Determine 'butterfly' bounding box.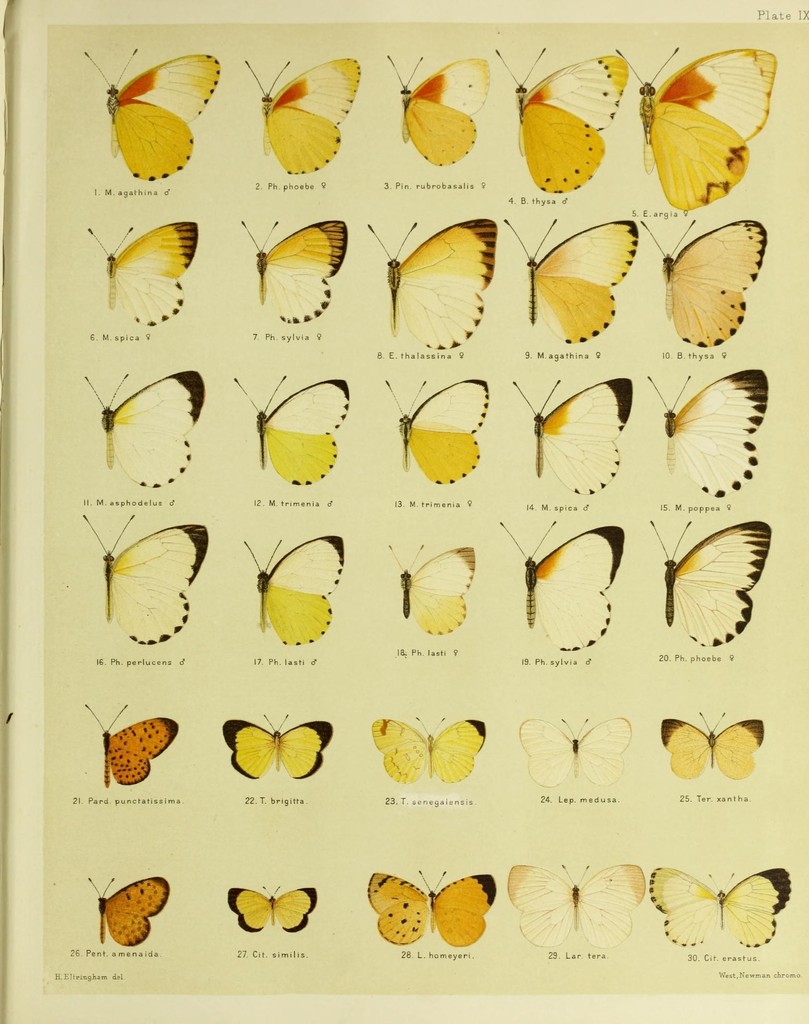
Determined: pyautogui.locateOnScreen(382, 52, 490, 166).
